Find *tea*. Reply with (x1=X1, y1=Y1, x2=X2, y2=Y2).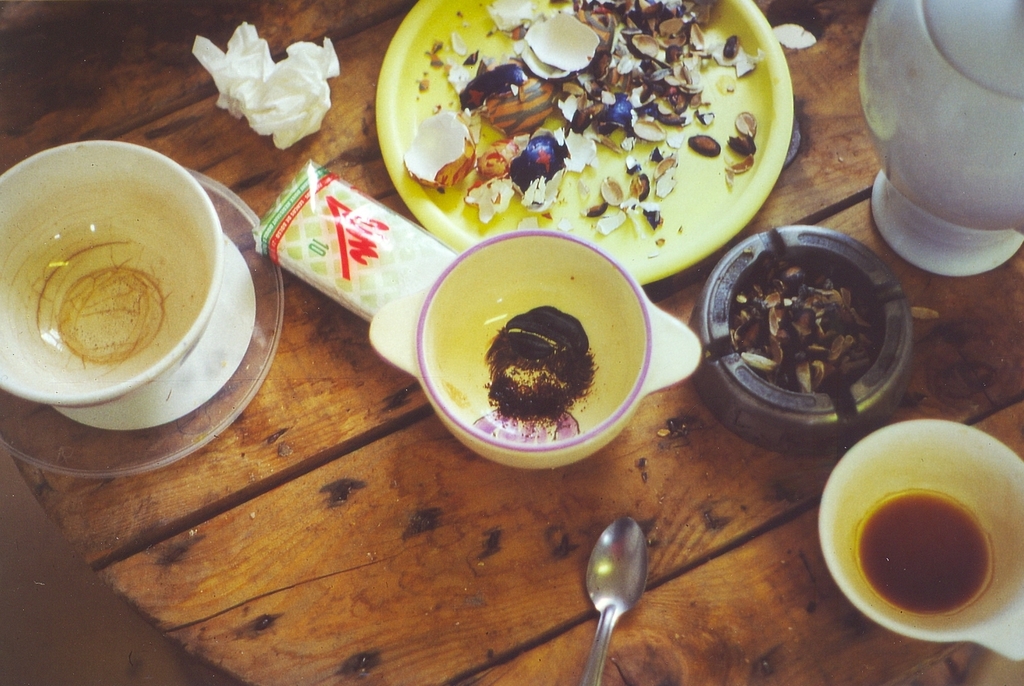
(x1=864, y1=490, x2=990, y2=620).
